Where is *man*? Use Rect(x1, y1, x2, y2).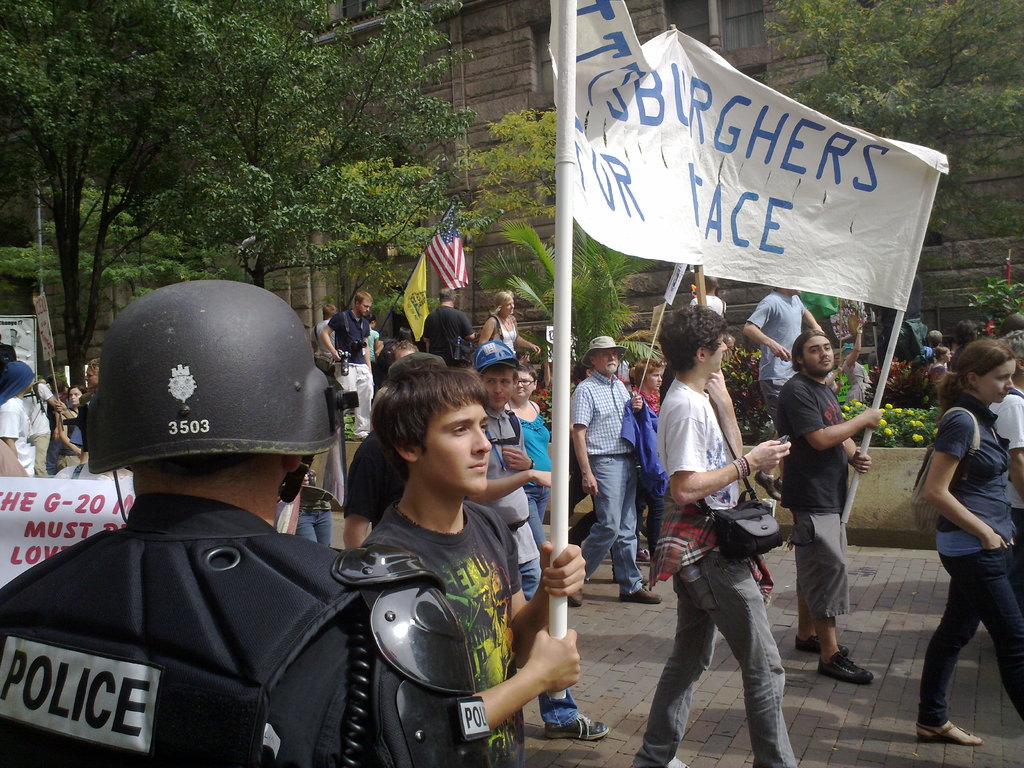
Rect(0, 359, 37, 477).
